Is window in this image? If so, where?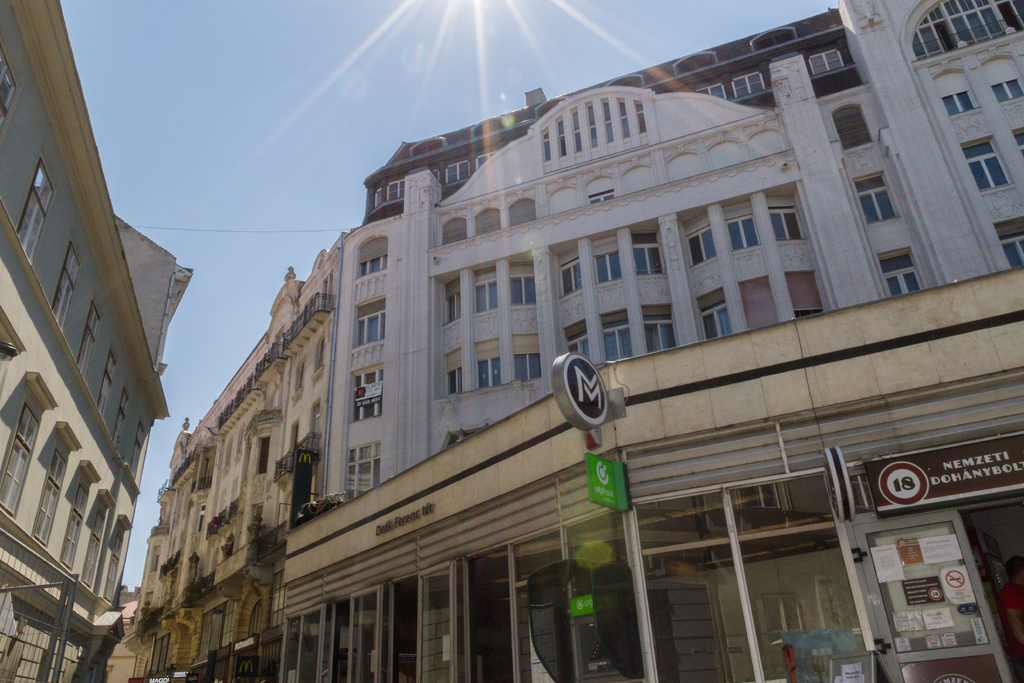
Yes, at detection(680, 214, 717, 269).
